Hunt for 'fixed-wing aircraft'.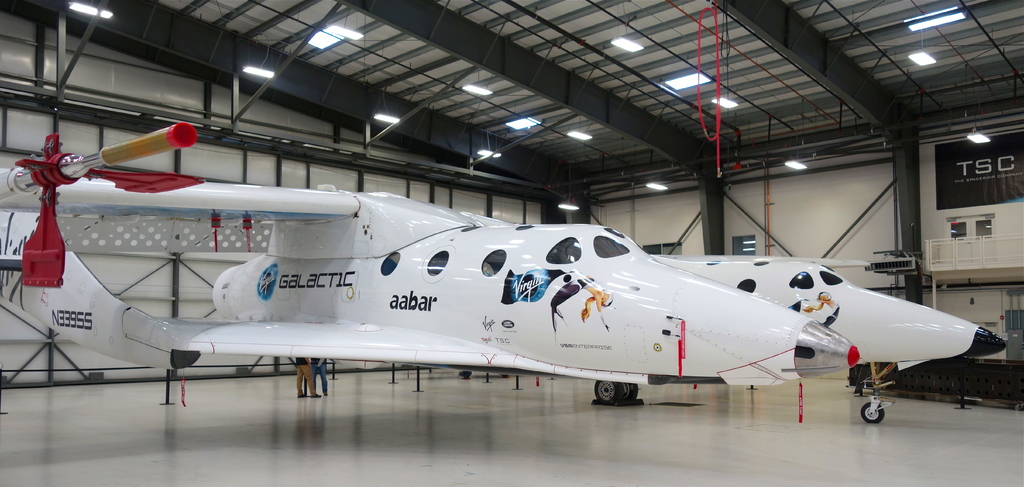
Hunted down at bbox=[637, 251, 1007, 424].
